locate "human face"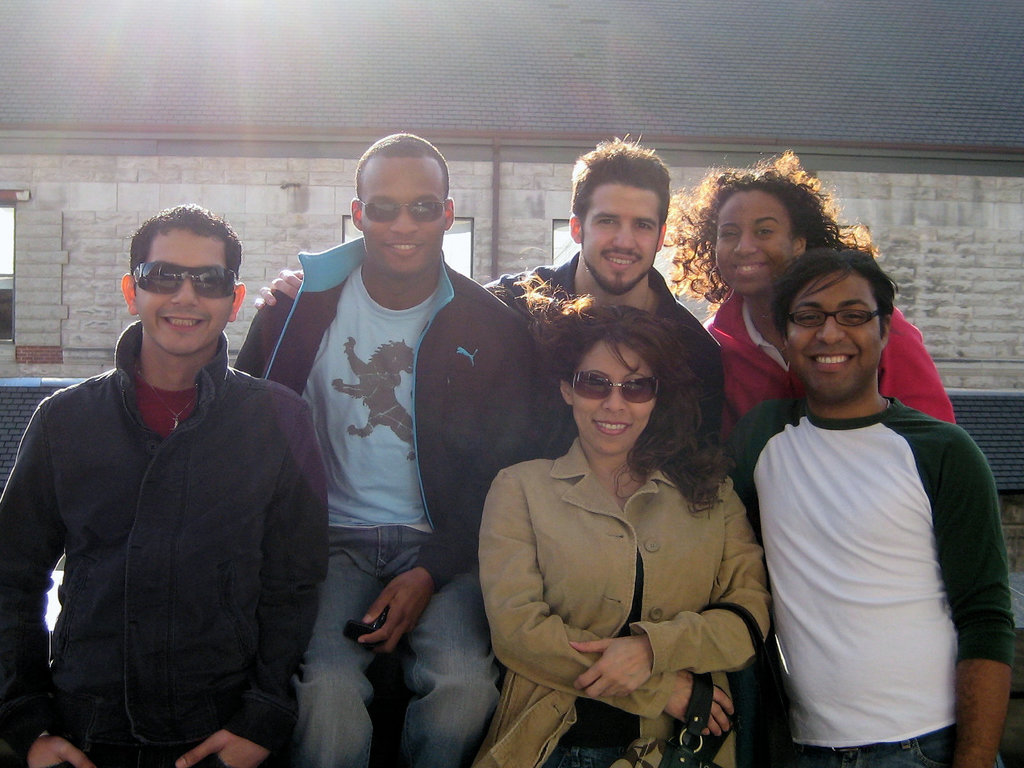
BBox(788, 271, 881, 404)
